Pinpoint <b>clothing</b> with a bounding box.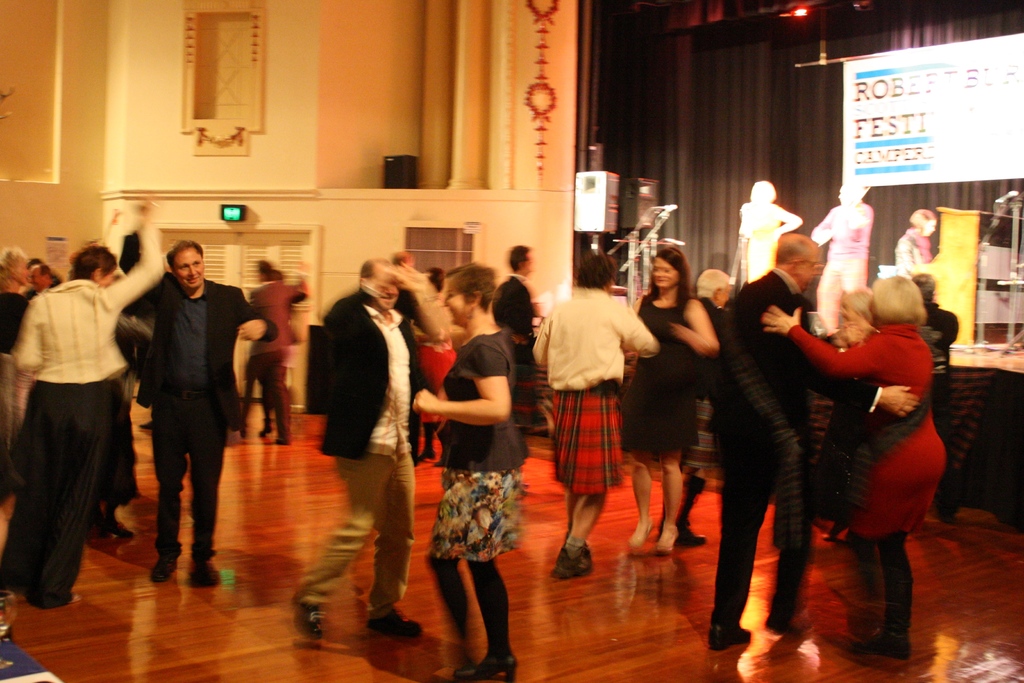
(x1=493, y1=273, x2=536, y2=421).
